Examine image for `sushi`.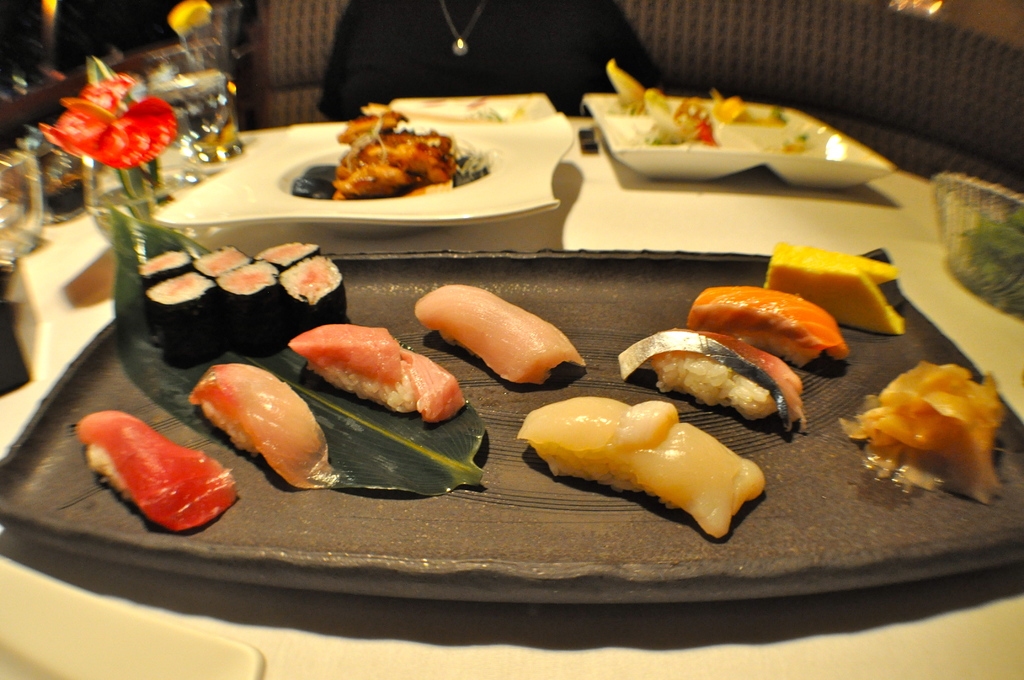
Examination result: <box>522,396,766,542</box>.
